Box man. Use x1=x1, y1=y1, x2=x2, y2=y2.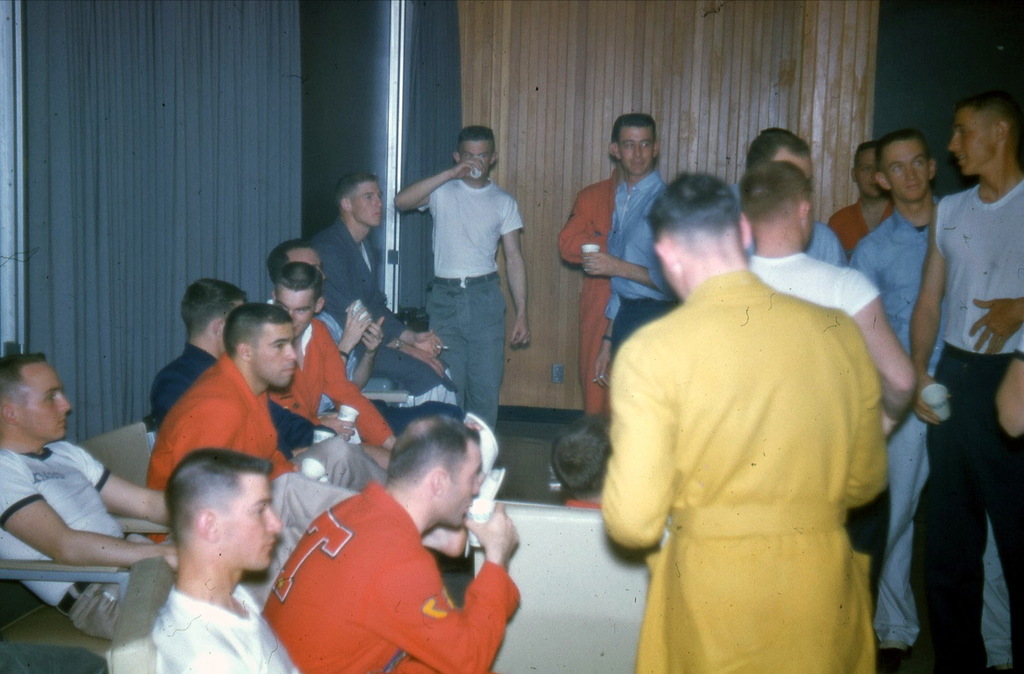
x1=737, y1=159, x2=915, y2=430.
